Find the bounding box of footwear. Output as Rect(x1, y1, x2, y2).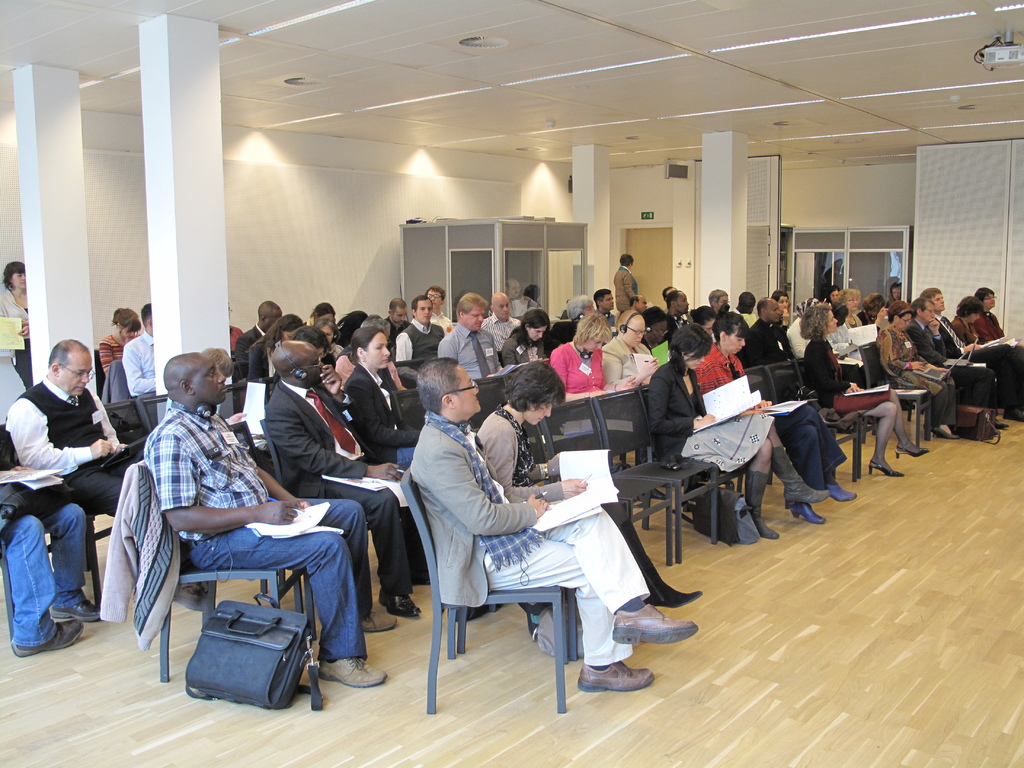
Rect(380, 590, 419, 612).
